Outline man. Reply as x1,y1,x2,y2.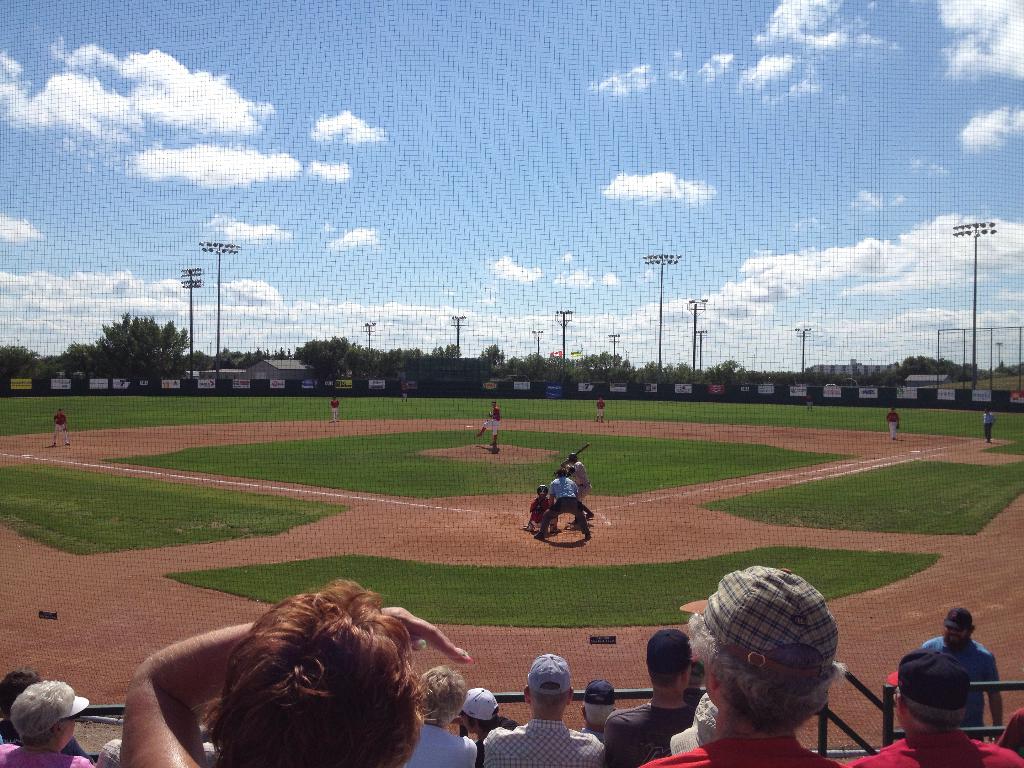
805,390,816,410.
